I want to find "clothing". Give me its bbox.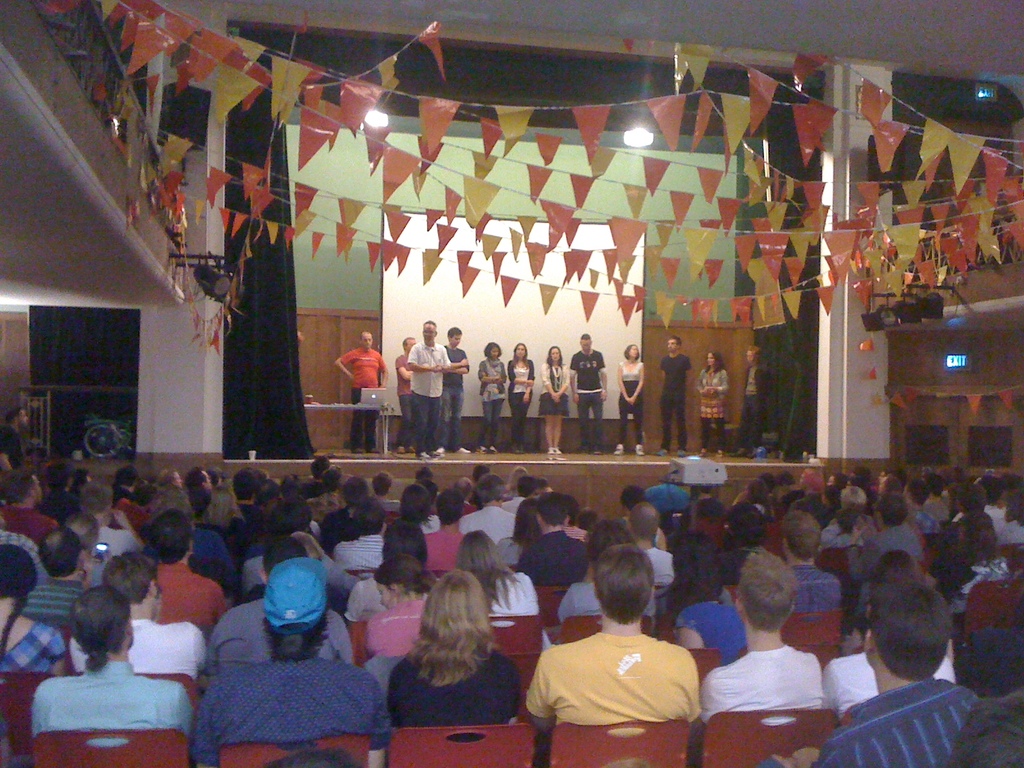
left=524, top=628, right=703, bottom=767.
